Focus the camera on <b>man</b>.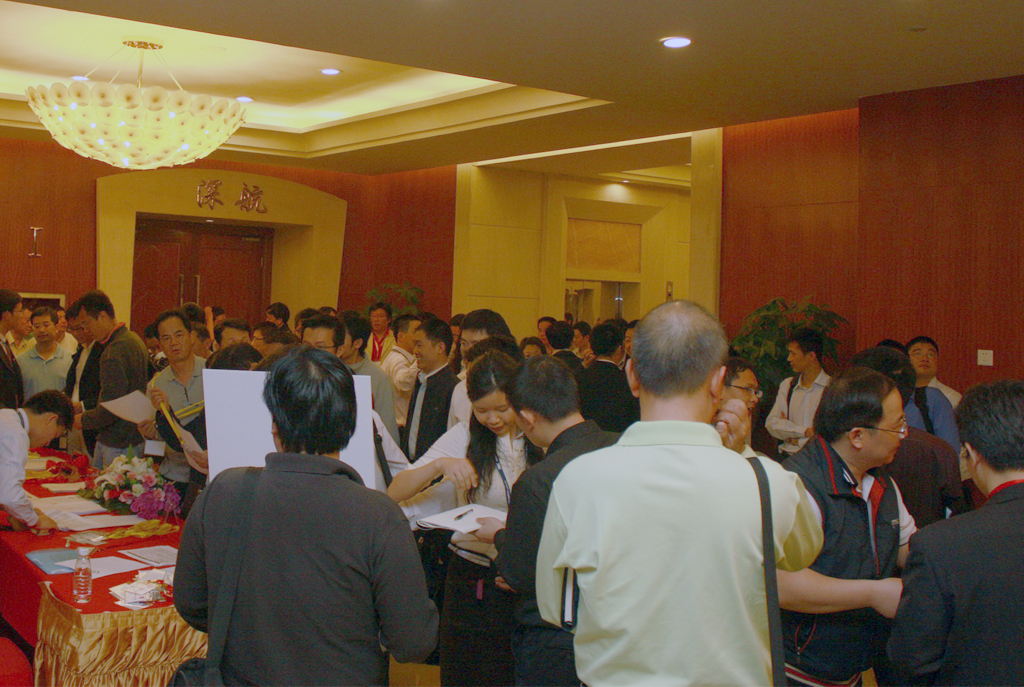
Focus region: left=210, top=308, right=226, bottom=328.
